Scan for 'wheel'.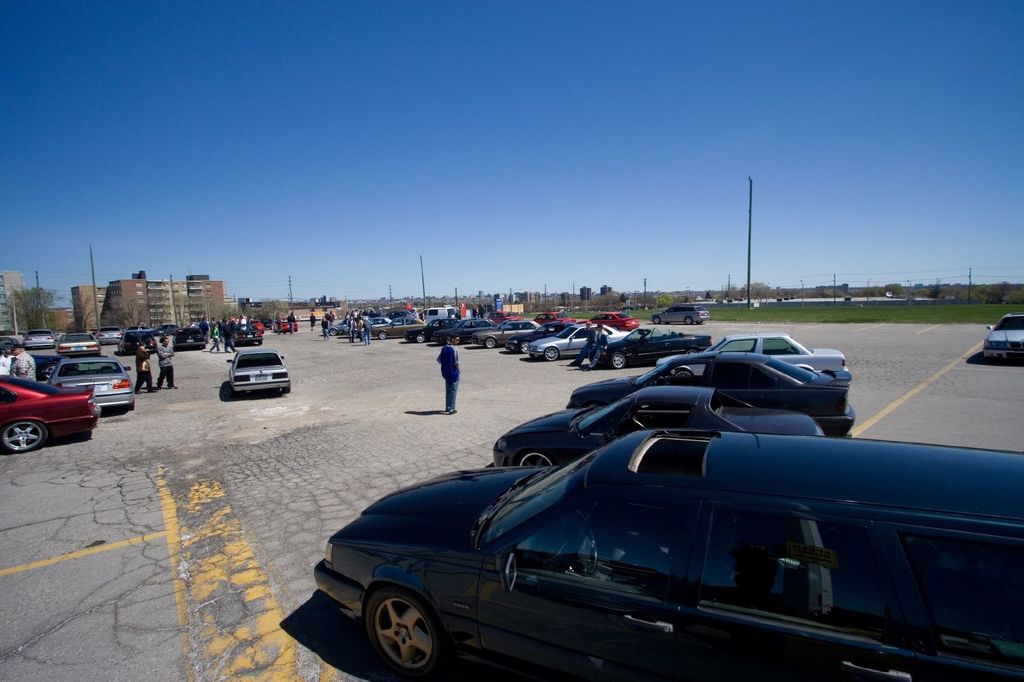
Scan result: 611/356/625/367.
